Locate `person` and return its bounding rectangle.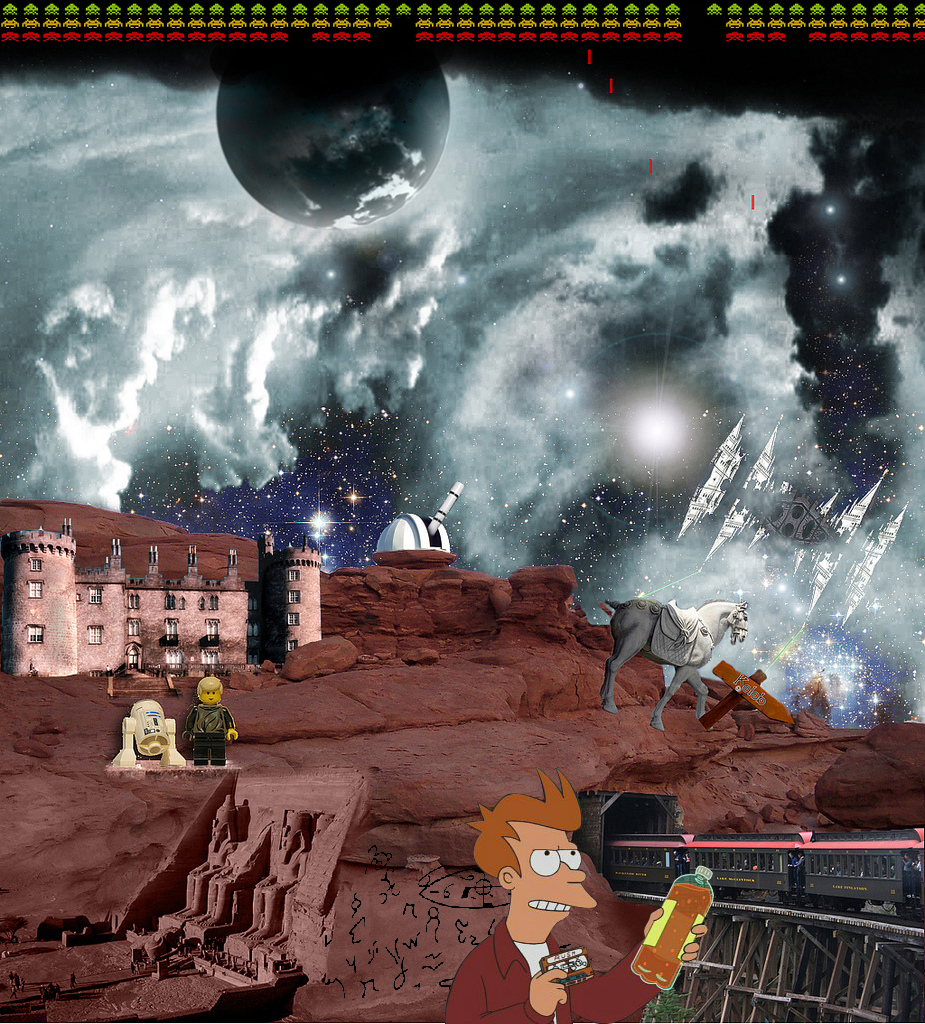
select_region(462, 765, 719, 1015).
